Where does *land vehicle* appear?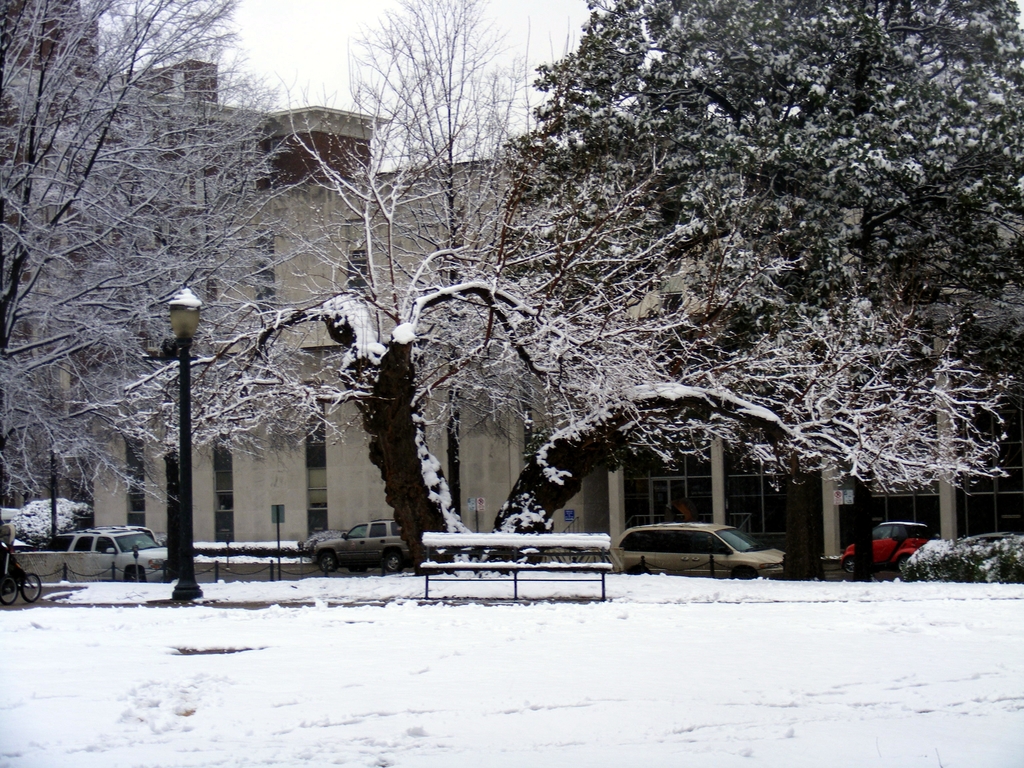
Appears at l=618, t=521, r=789, b=579.
